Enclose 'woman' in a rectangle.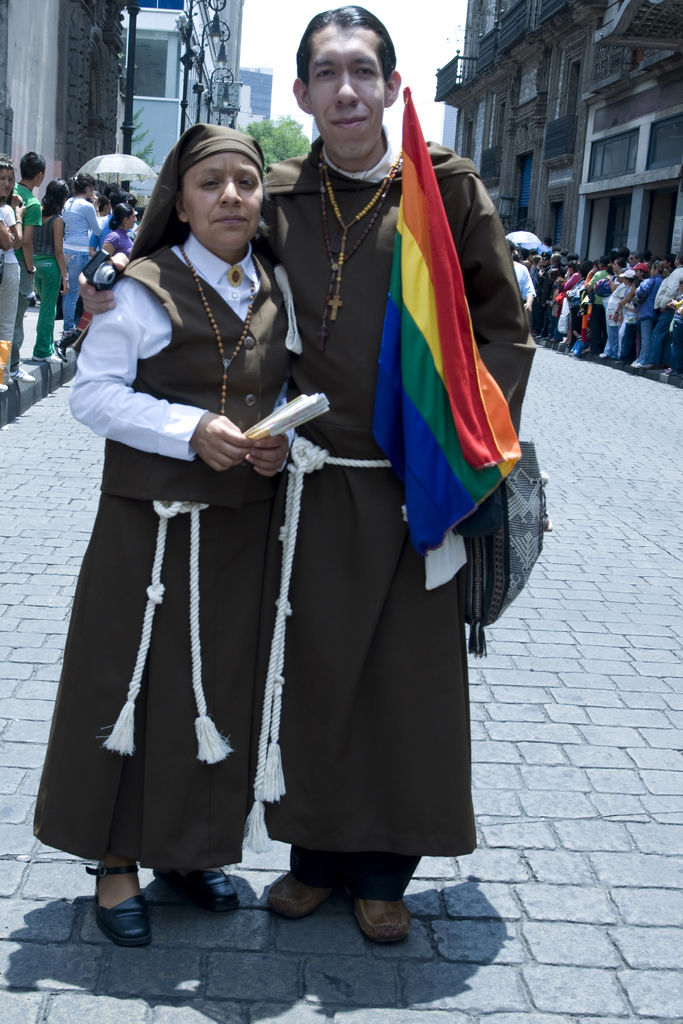
select_region(577, 257, 597, 346).
